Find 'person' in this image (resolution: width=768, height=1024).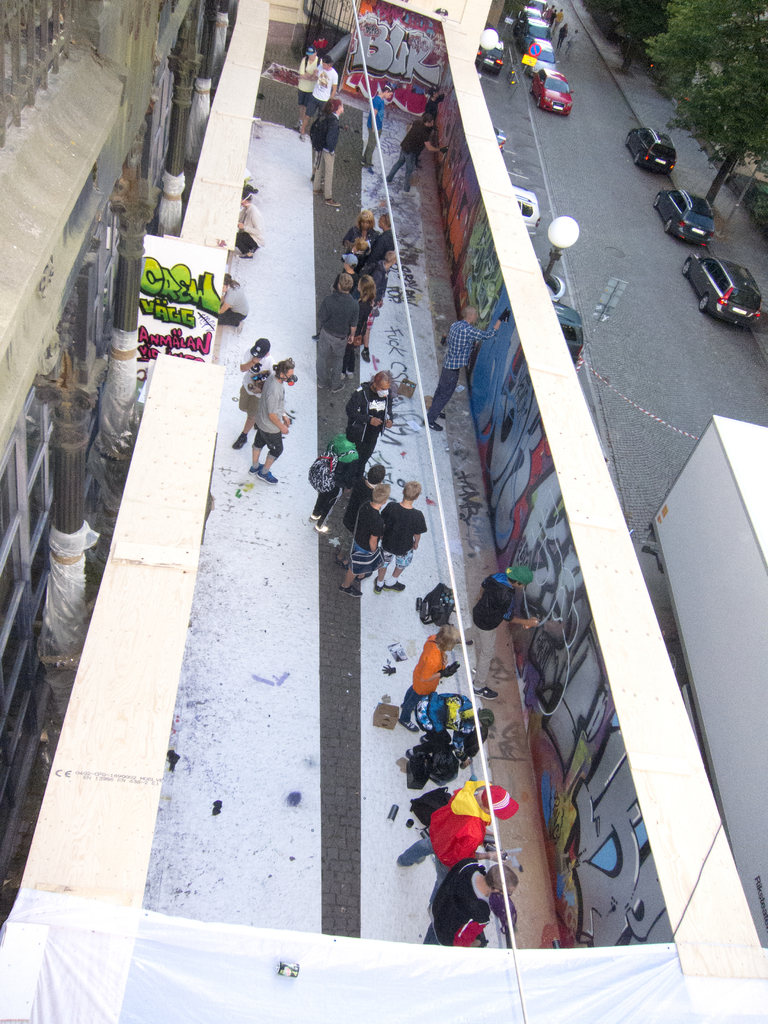
rect(230, 340, 275, 447).
